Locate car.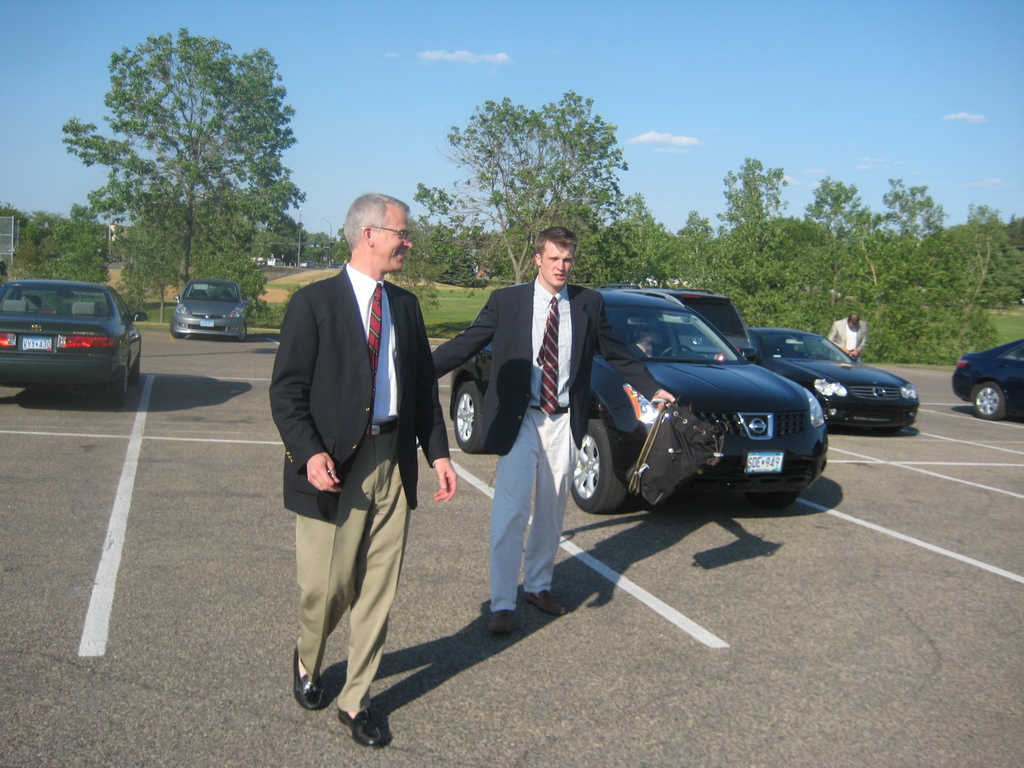
Bounding box: {"x1": 952, "y1": 338, "x2": 1023, "y2": 425}.
